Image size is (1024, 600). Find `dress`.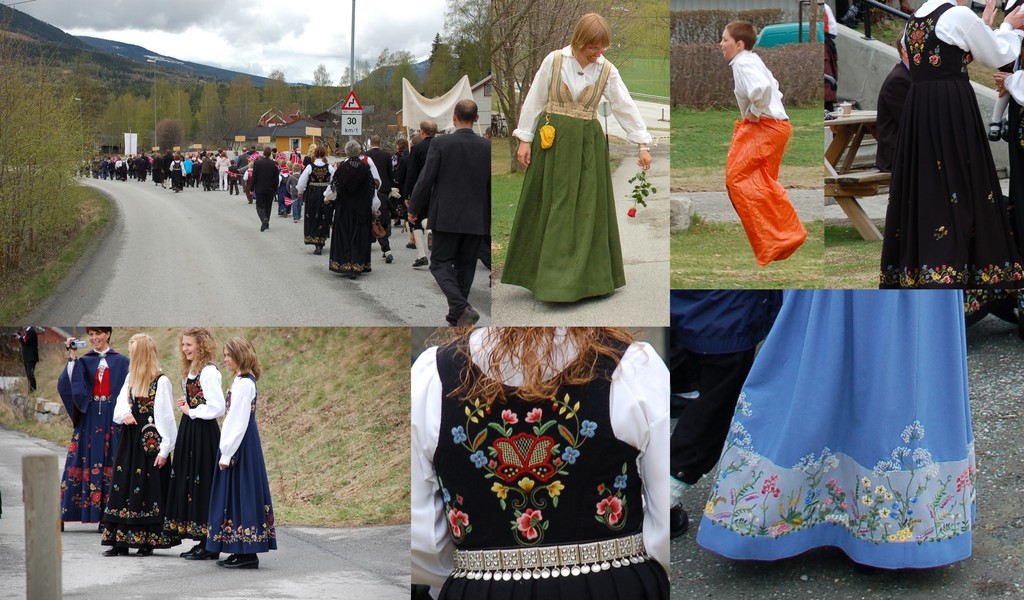
153:159:163:188.
